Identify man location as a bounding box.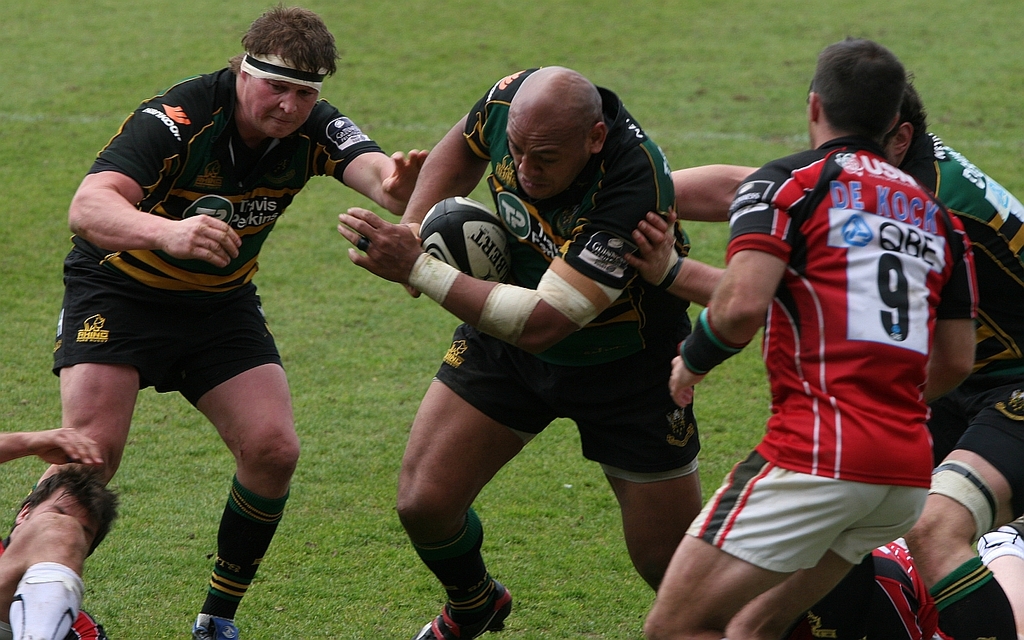
[left=330, top=58, right=678, bottom=639].
